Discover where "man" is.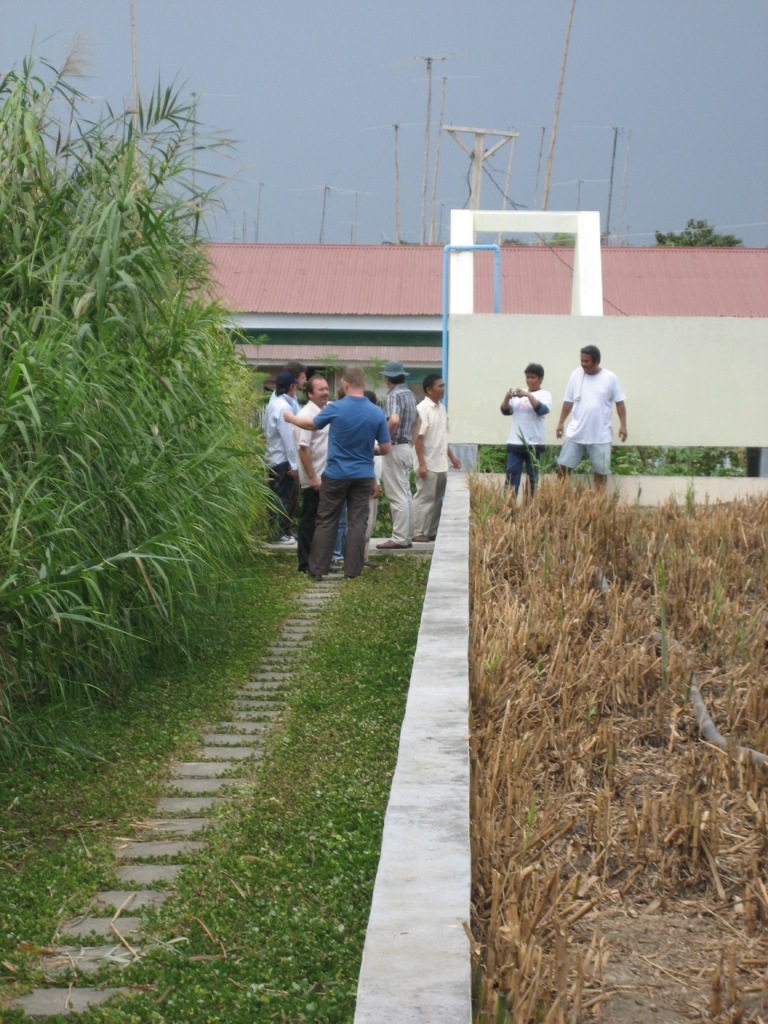
Discovered at (283,364,393,578).
